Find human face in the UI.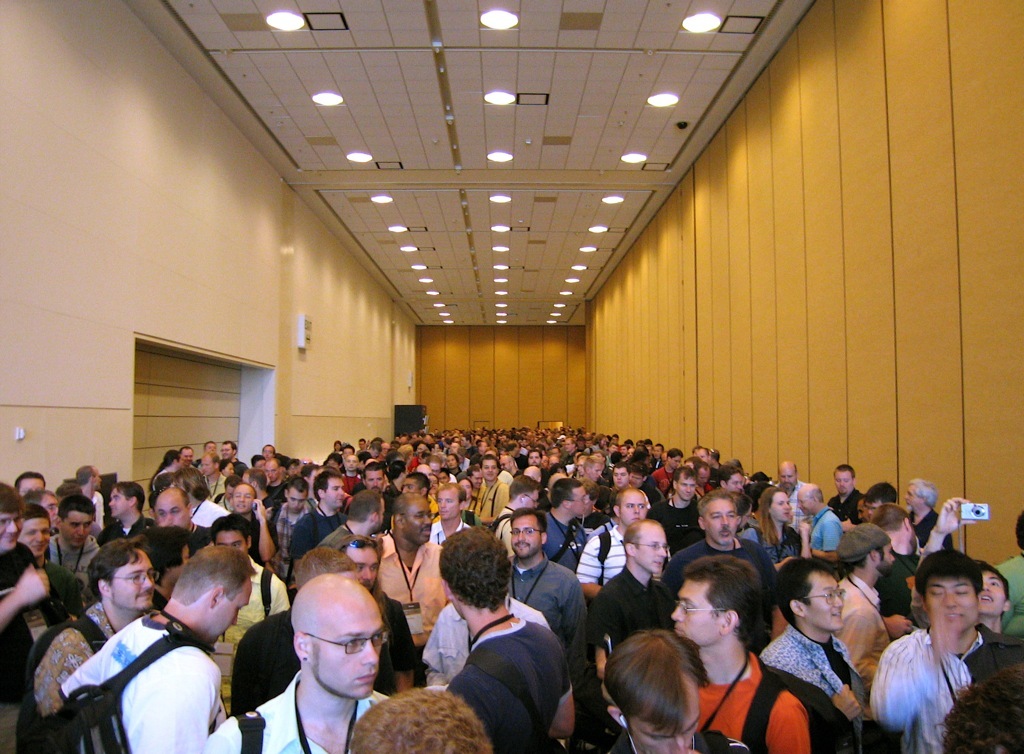
UI element at 358, 438, 366, 447.
